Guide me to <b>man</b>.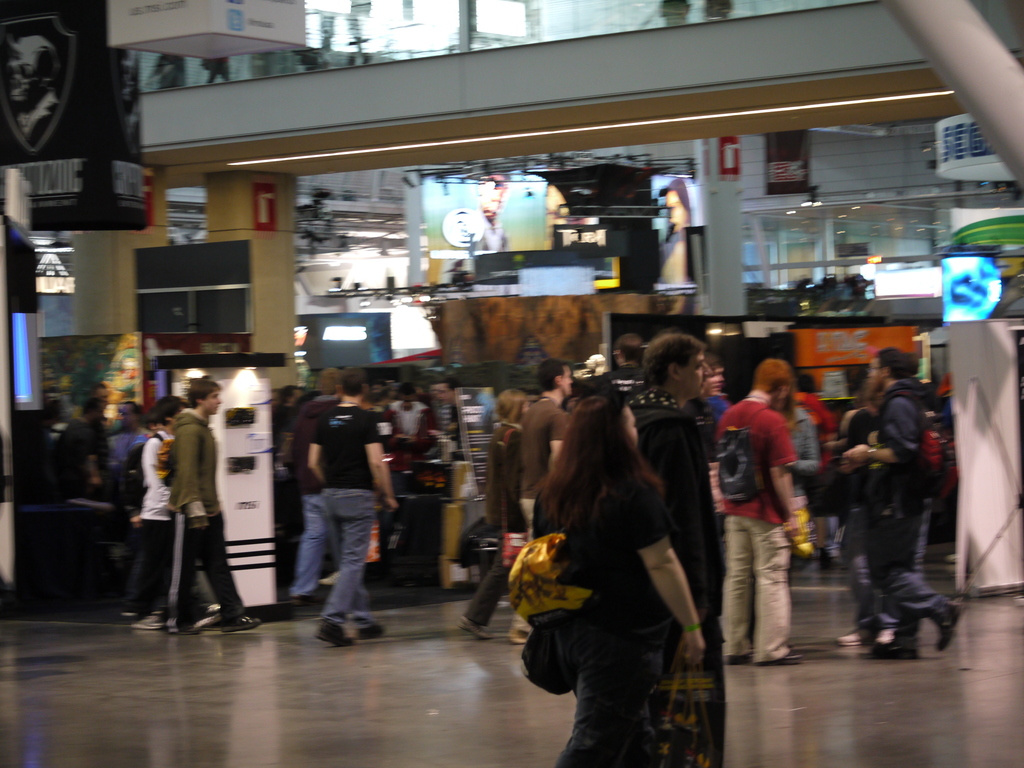
Guidance: region(430, 380, 470, 462).
